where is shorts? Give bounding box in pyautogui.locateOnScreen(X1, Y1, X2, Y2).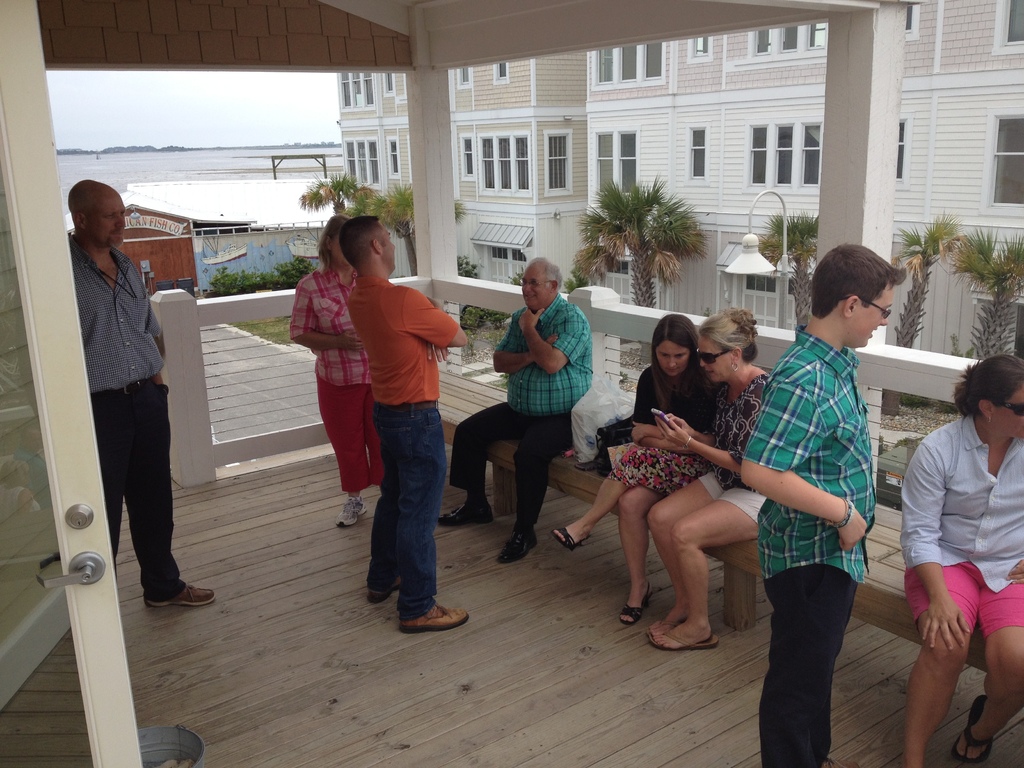
pyautogui.locateOnScreen(698, 474, 773, 529).
